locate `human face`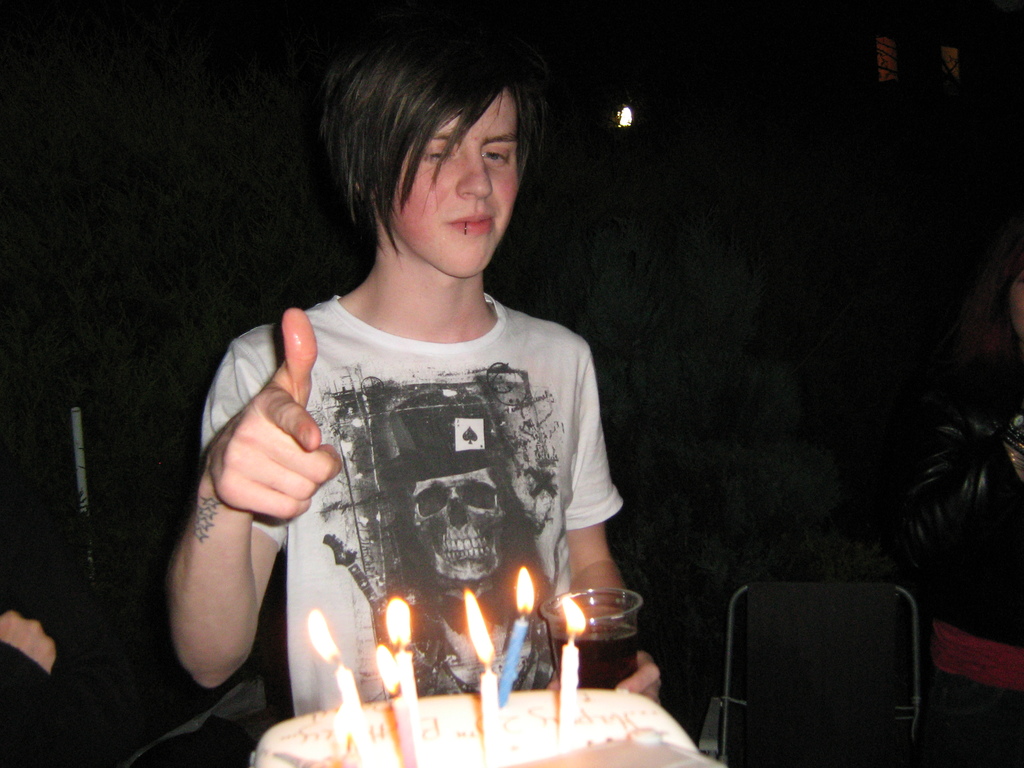
[395, 83, 518, 278]
